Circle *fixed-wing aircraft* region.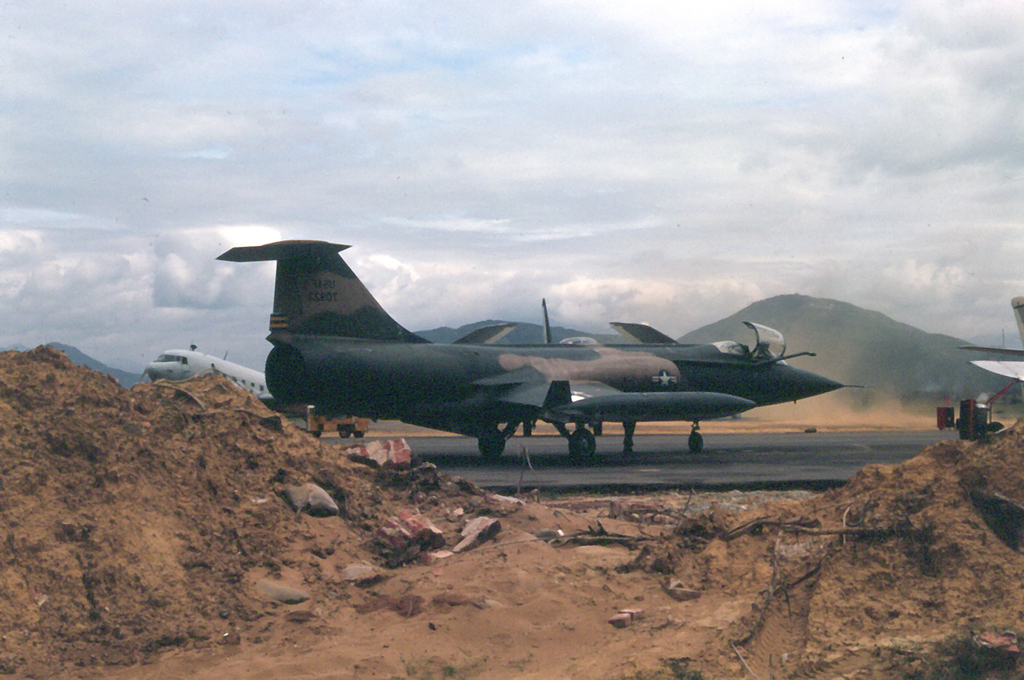
Region: BBox(189, 236, 857, 477).
